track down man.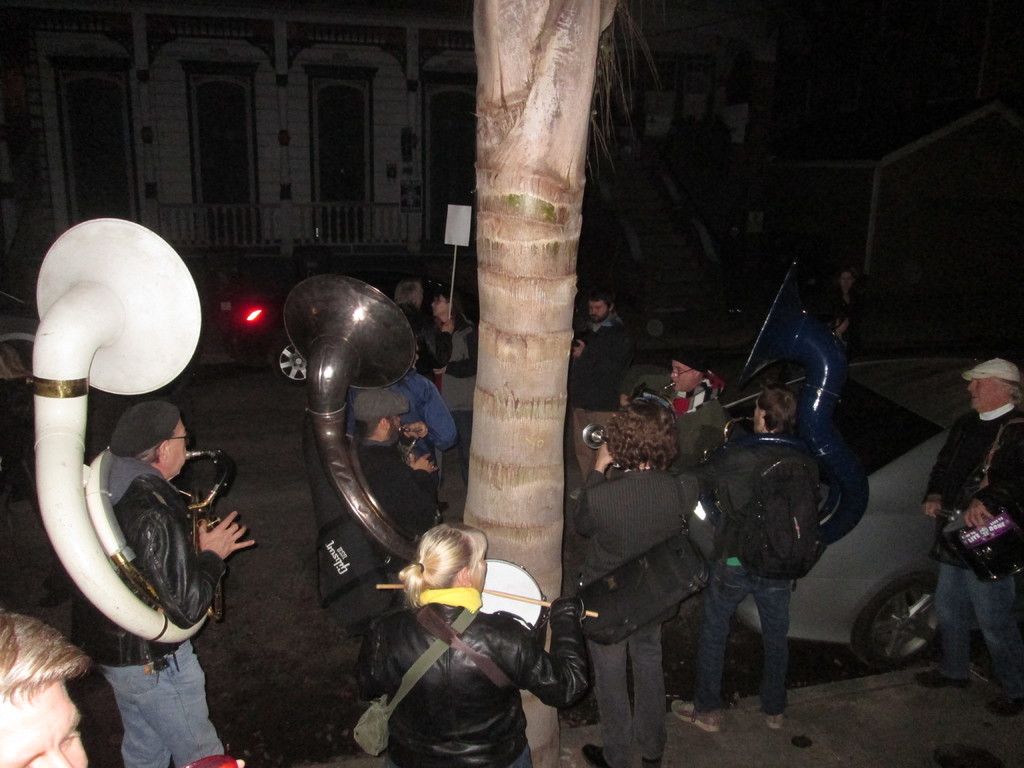
Tracked to bbox=[922, 356, 1023, 710].
